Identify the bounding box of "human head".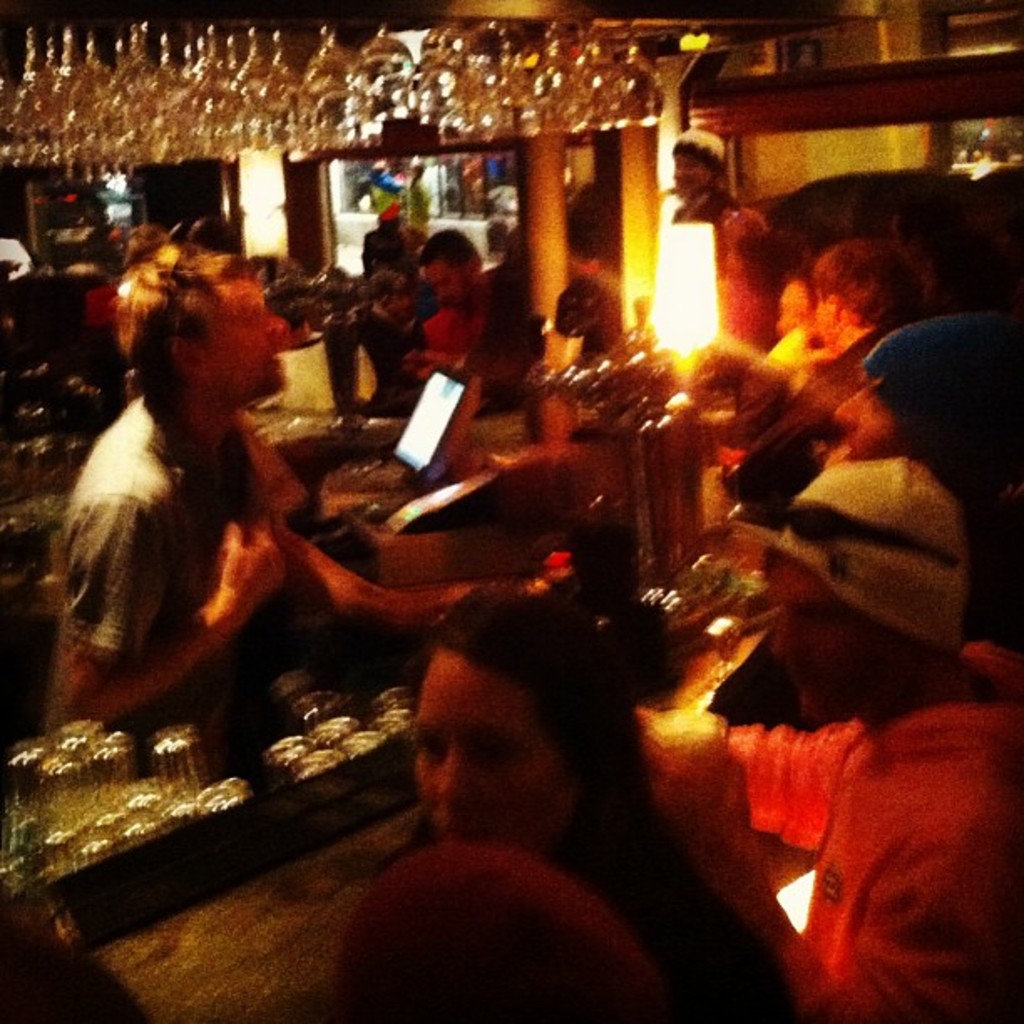
x1=763 y1=455 x2=979 y2=716.
